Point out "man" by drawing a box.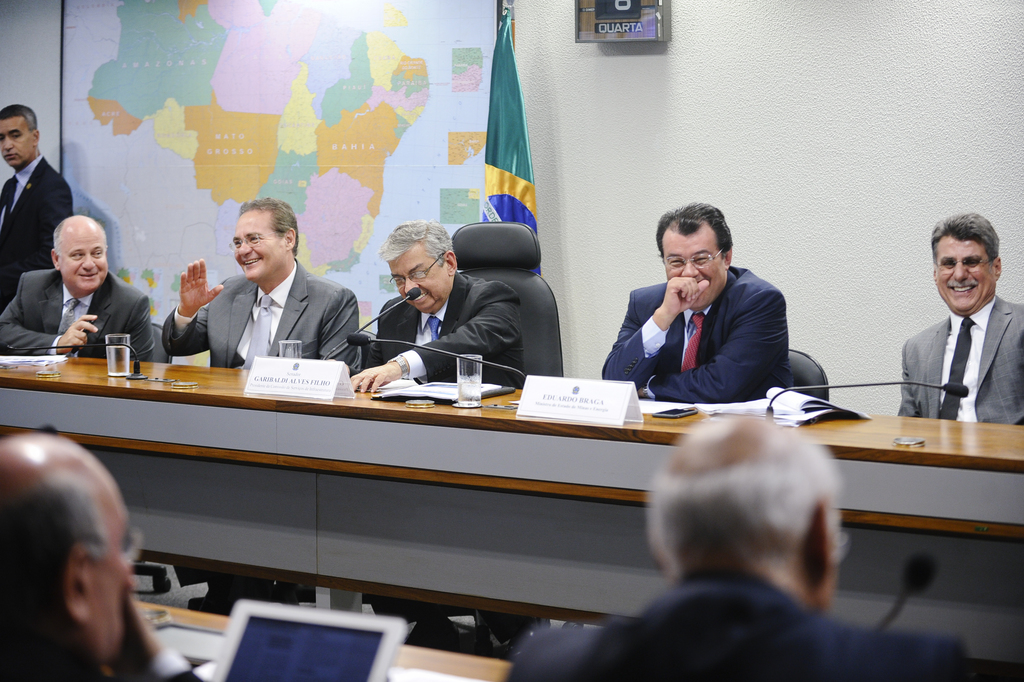
bbox=(163, 197, 364, 383).
